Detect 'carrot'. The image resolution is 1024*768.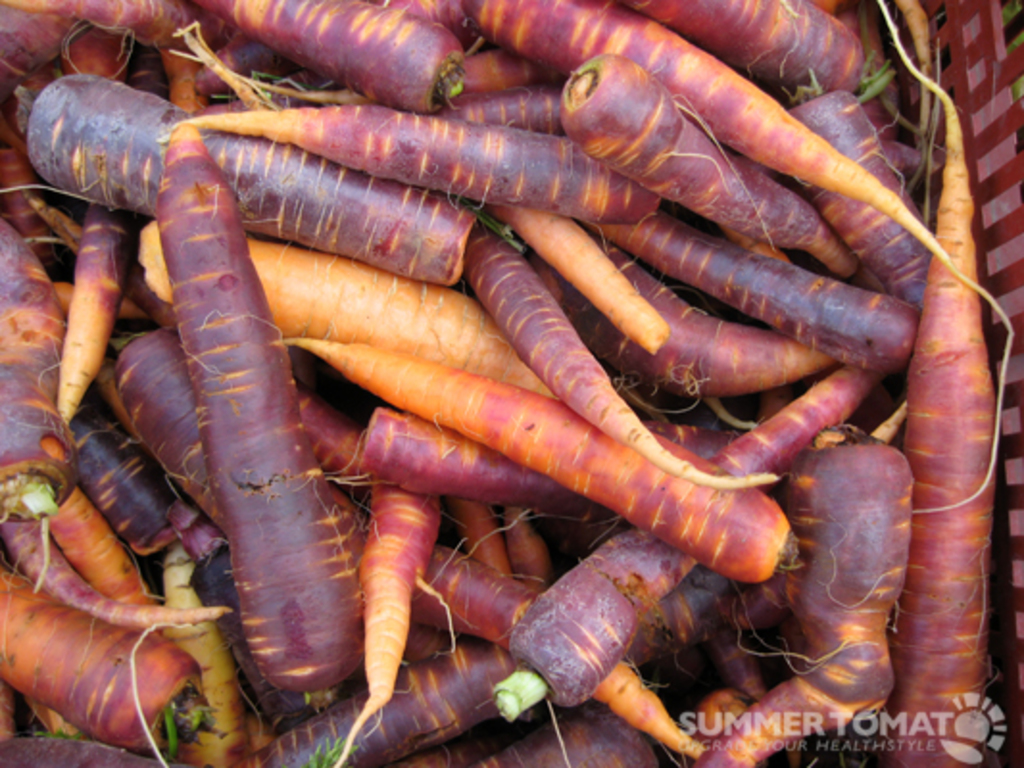
x1=152, y1=119, x2=361, y2=712.
